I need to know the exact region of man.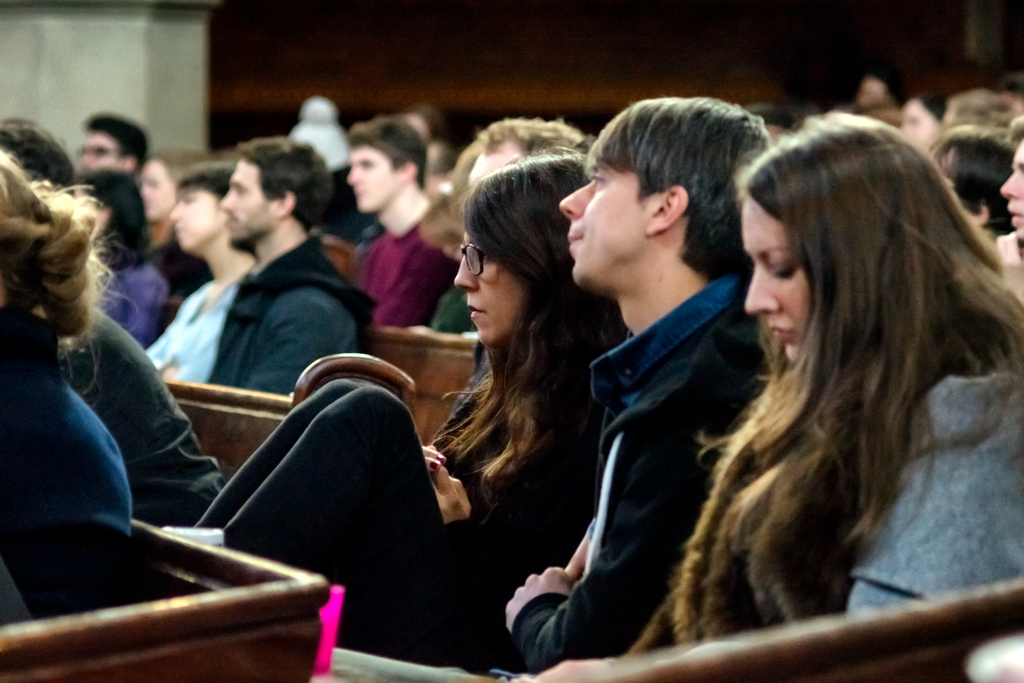
Region: [429,110,590,442].
